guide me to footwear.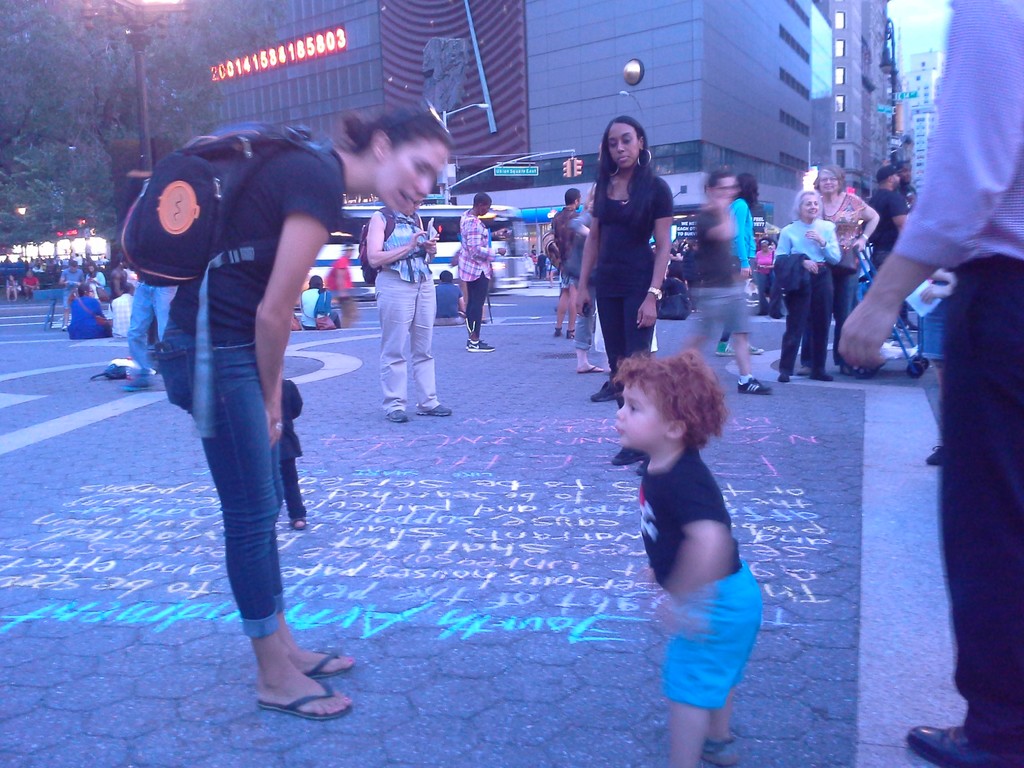
Guidance: x1=417, y1=403, x2=454, y2=416.
